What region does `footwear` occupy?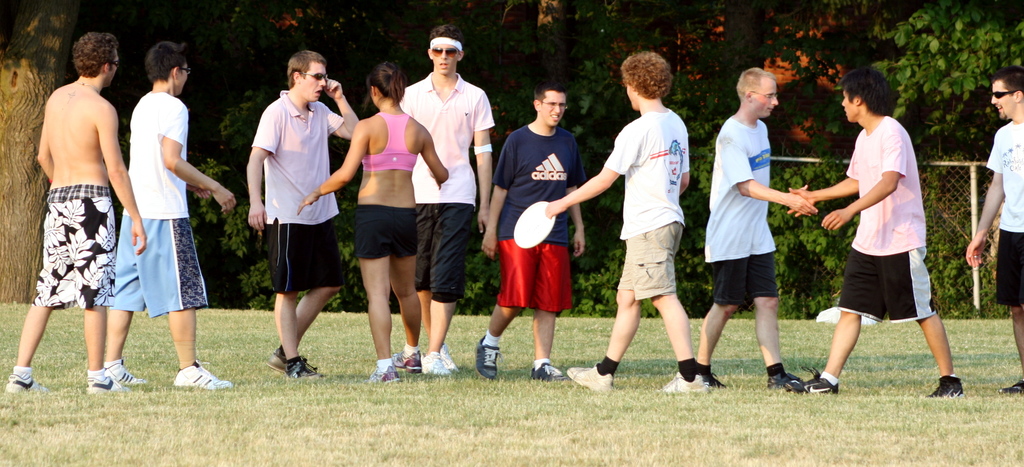
(x1=710, y1=373, x2=728, y2=387).
